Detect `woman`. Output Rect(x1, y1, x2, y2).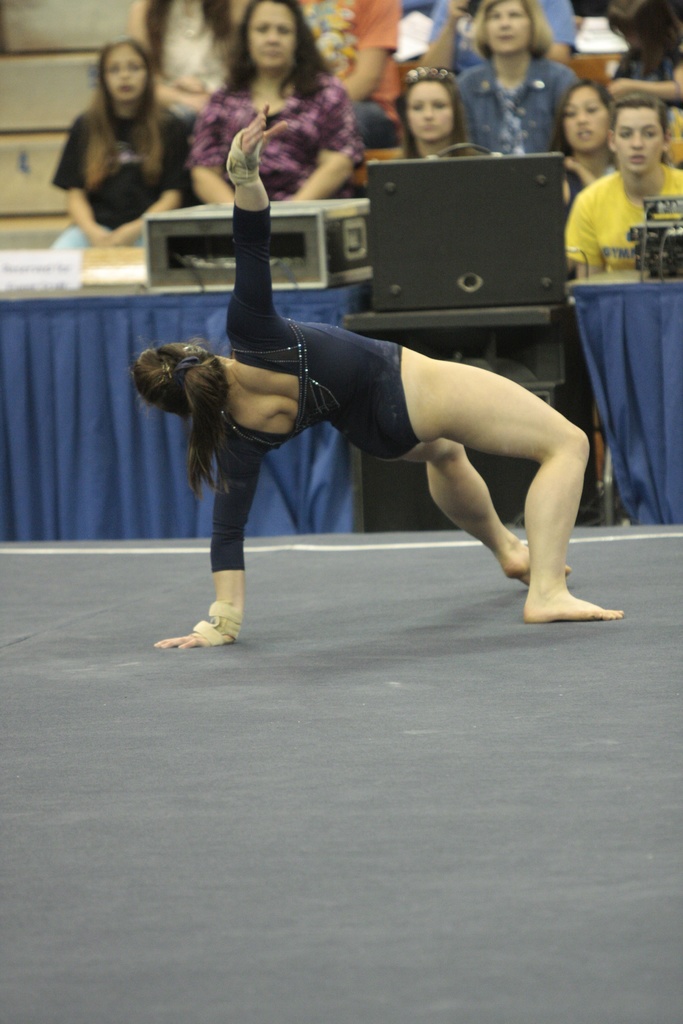
Rect(449, 0, 588, 153).
